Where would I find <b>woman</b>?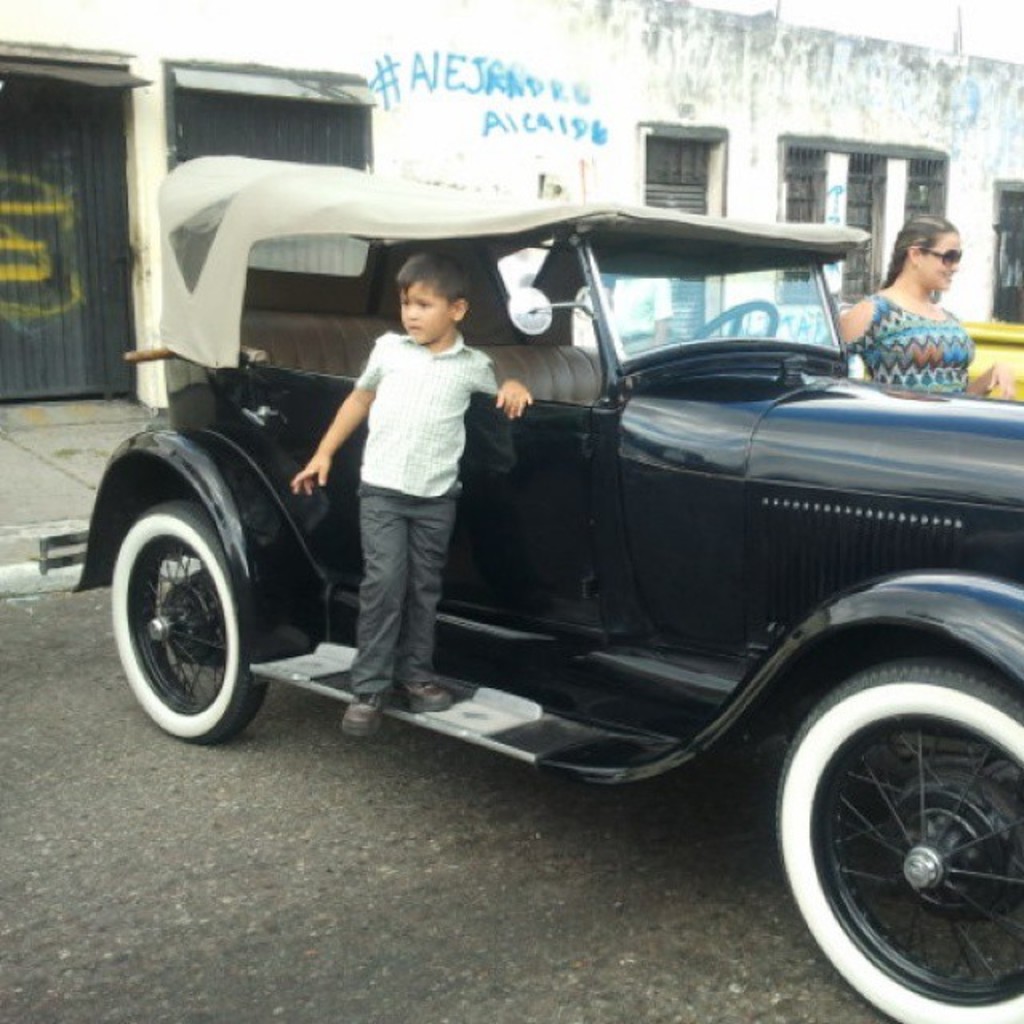
At [x1=851, y1=206, x2=1005, y2=398].
